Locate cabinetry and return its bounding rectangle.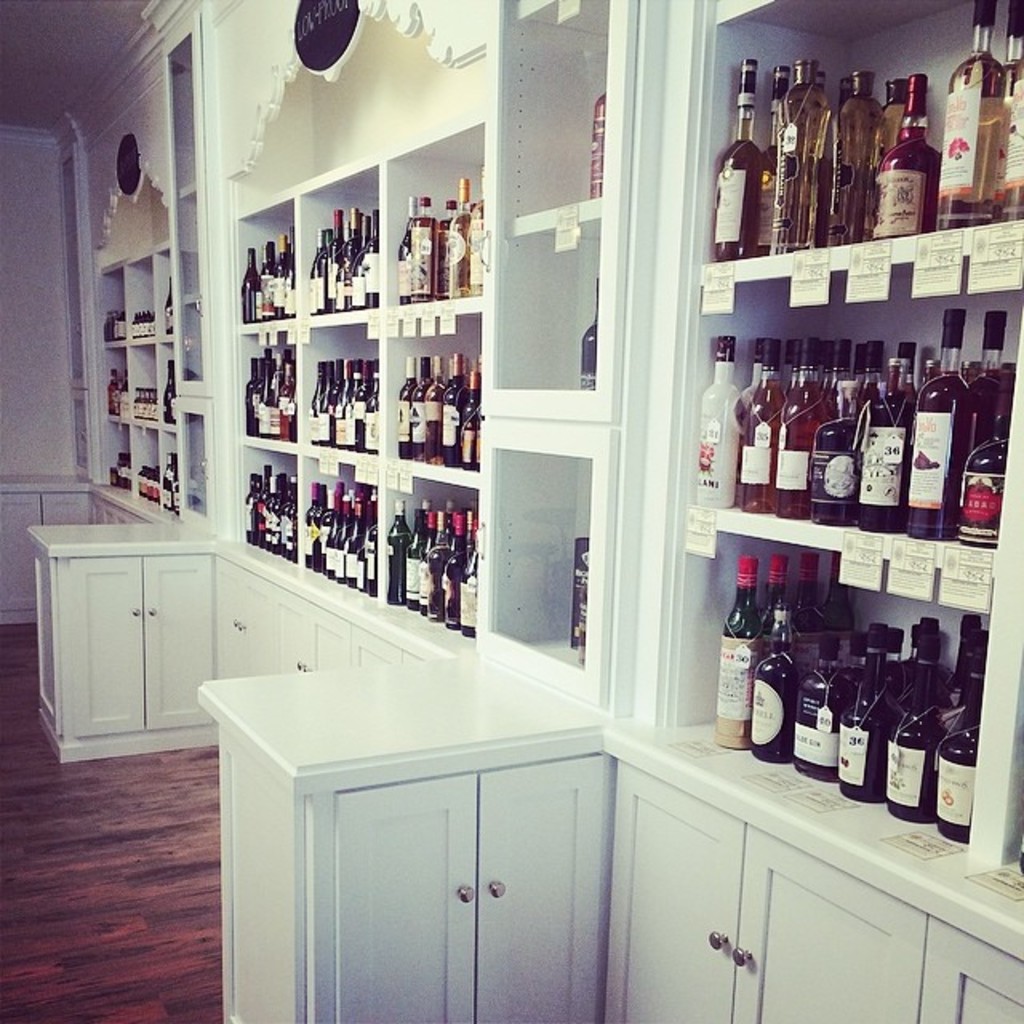
BBox(234, 698, 672, 982).
